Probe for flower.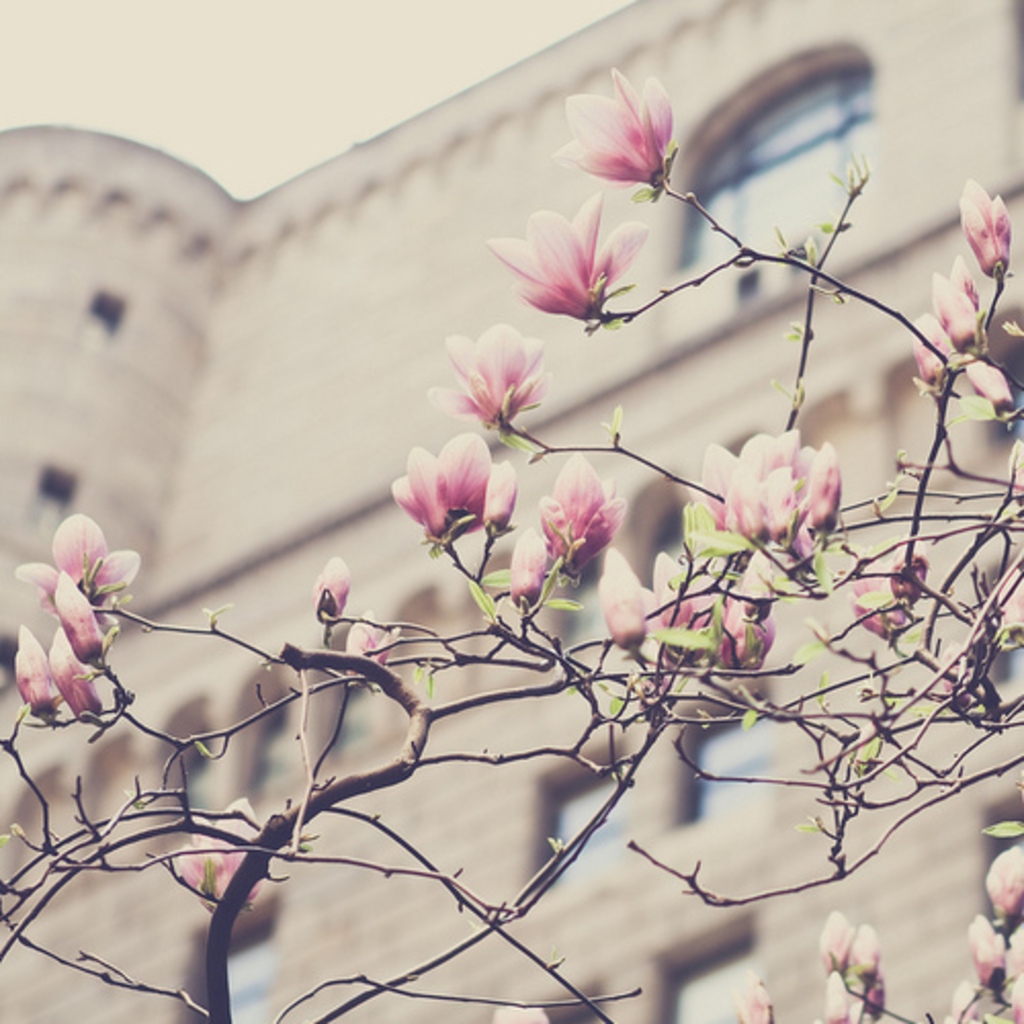
Probe result: {"left": 891, "top": 541, "right": 926, "bottom": 600}.
